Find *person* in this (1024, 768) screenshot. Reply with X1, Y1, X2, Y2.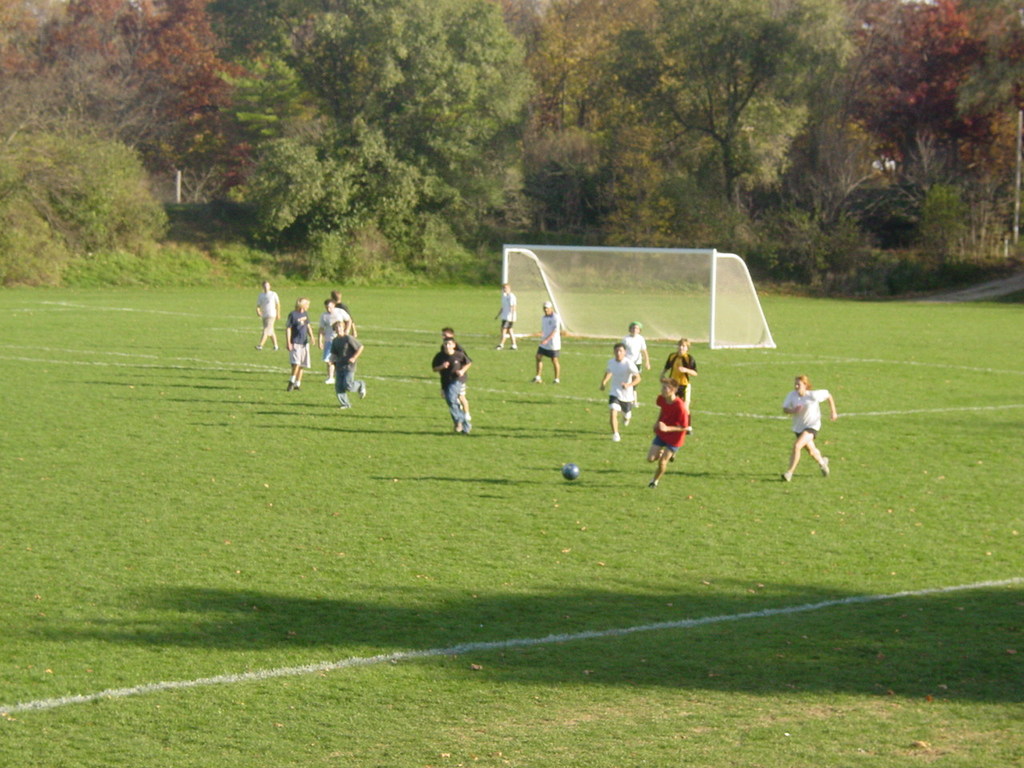
626, 318, 654, 388.
